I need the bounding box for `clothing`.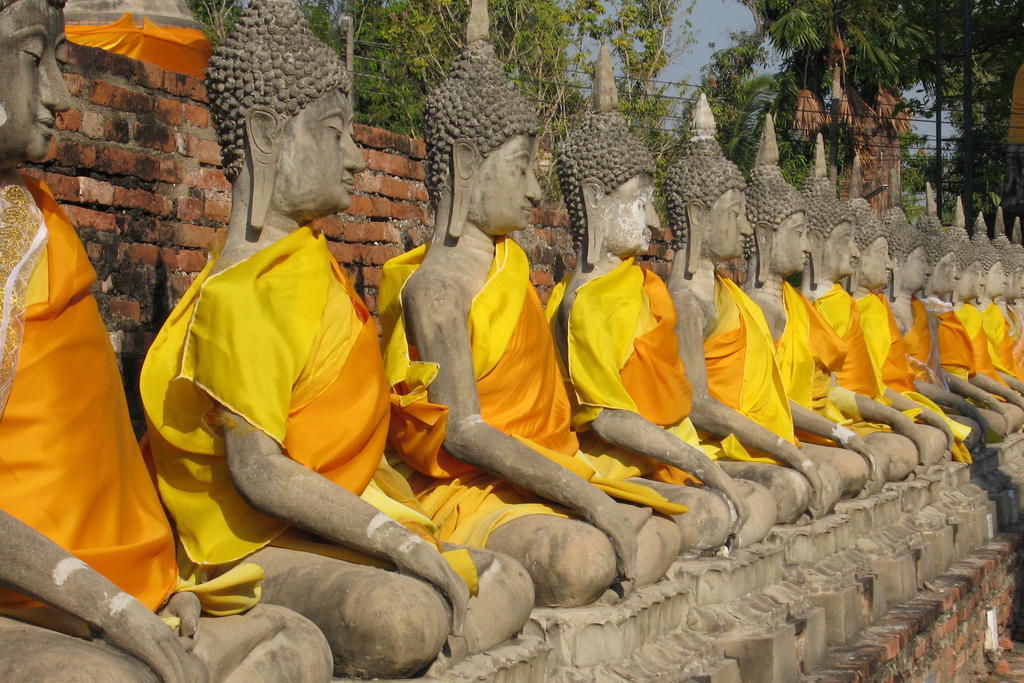
Here it is: crop(981, 301, 1021, 383).
